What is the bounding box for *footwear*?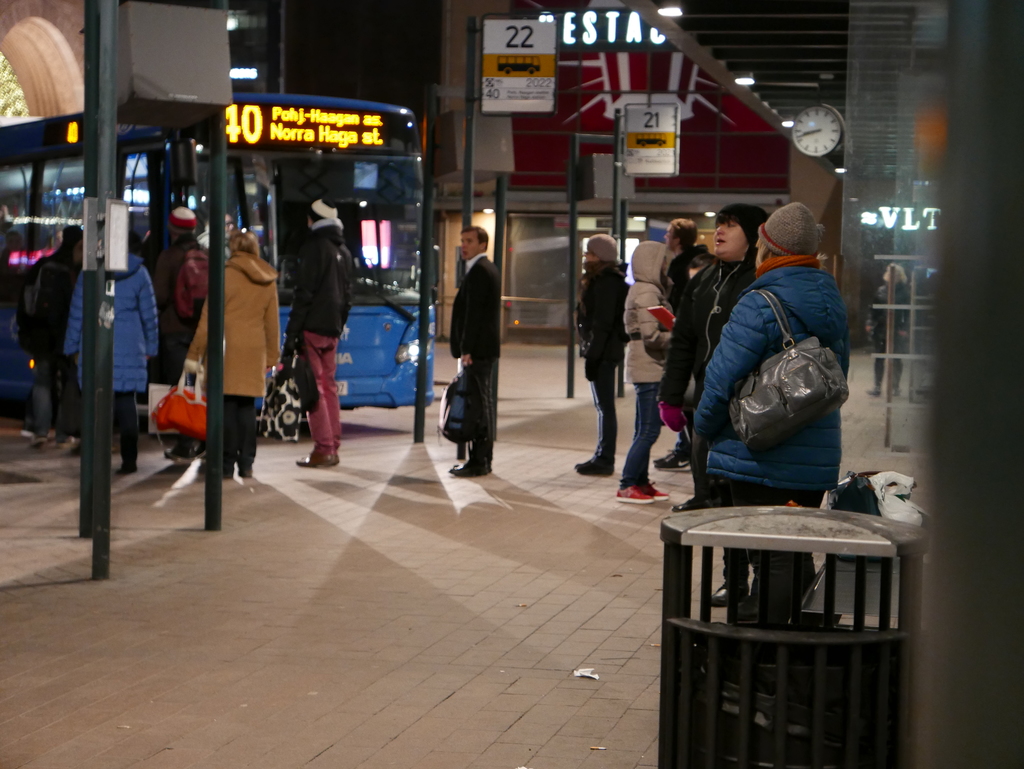
712, 585, 736, 603.
